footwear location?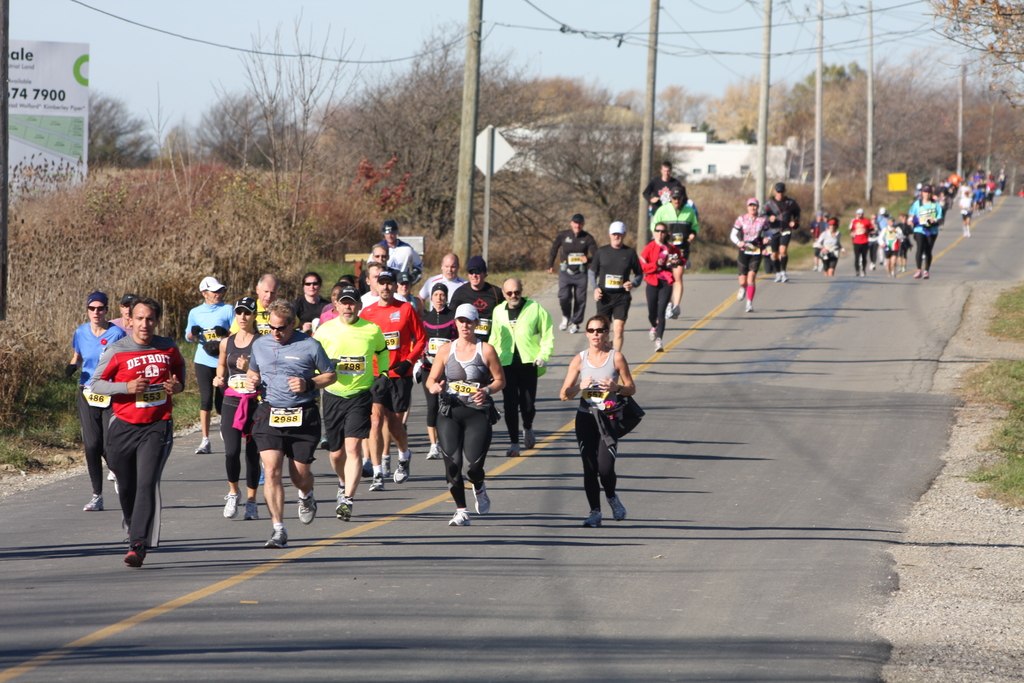
l=570, t=323, r=579, b=334
